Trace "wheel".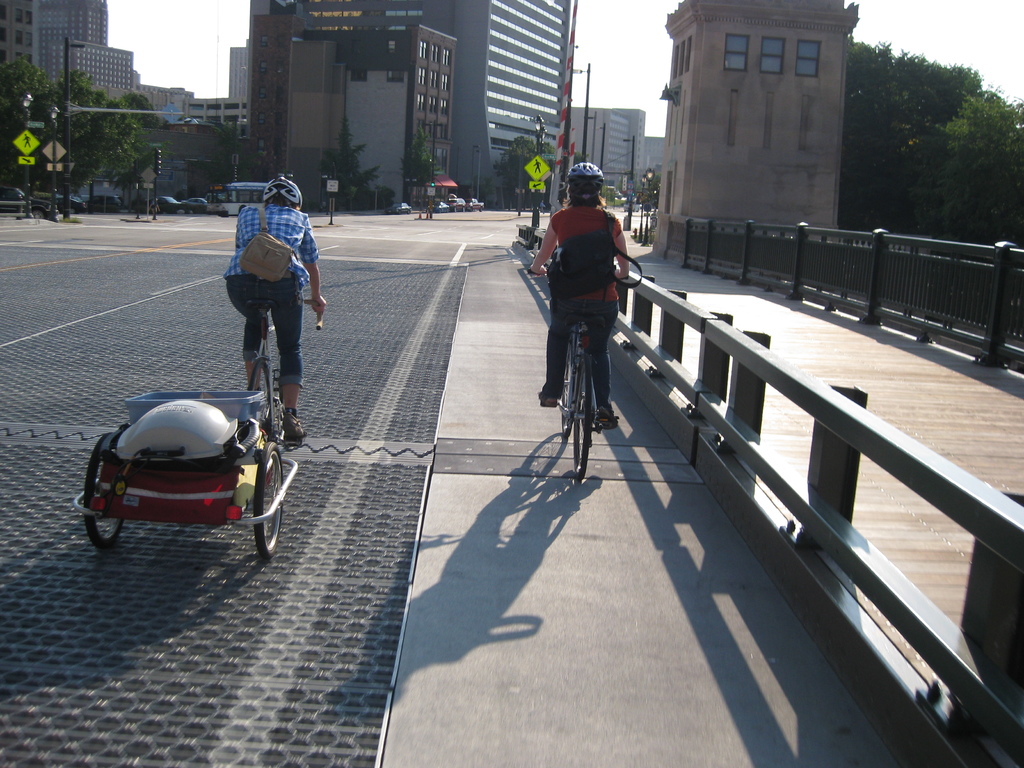
Traced to crop(564, 342, 575, 438).
